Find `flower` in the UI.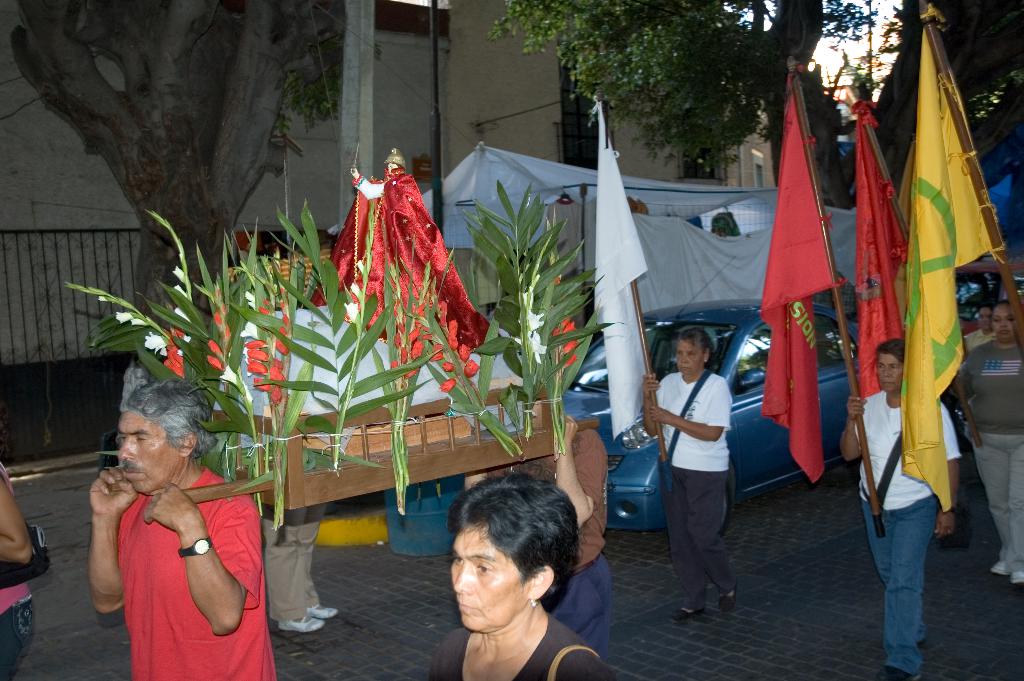
UI element at [525,308,544,333].
